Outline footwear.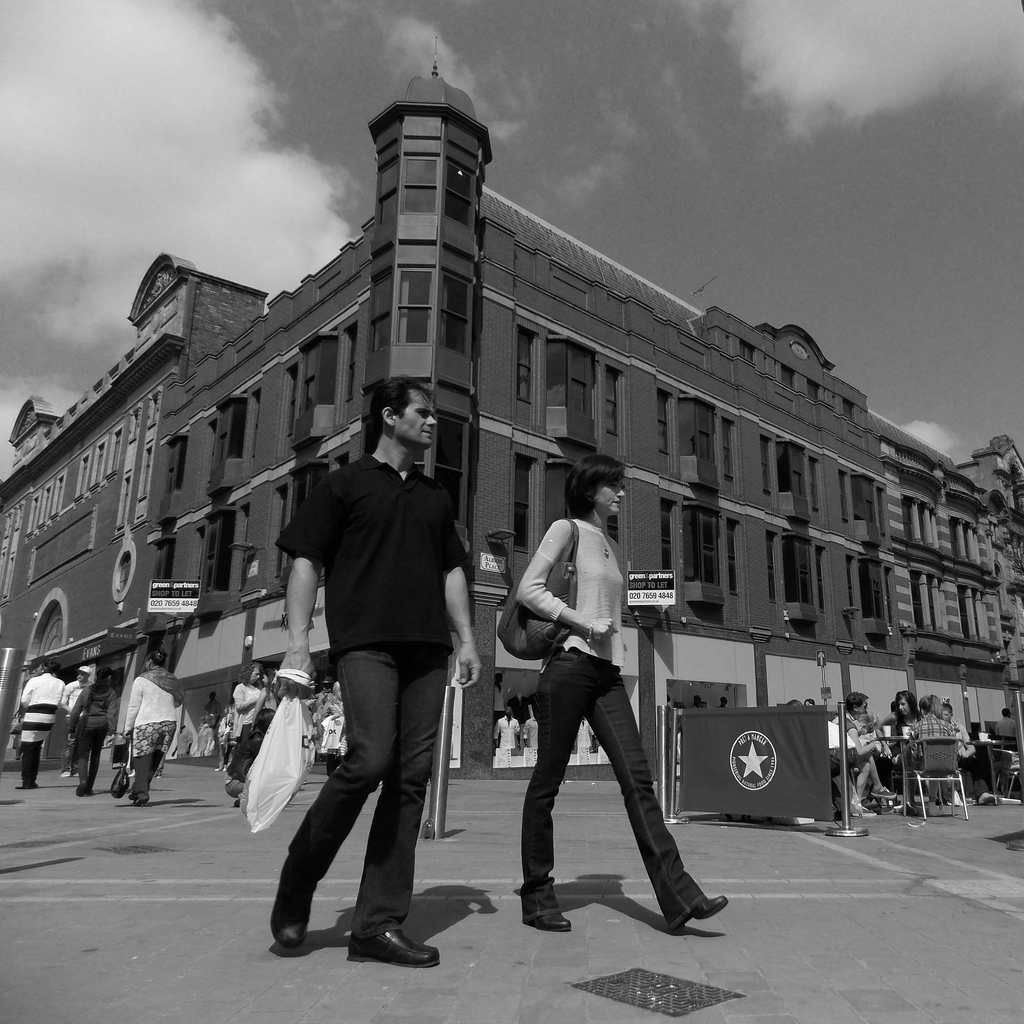
Outline: [x1=863, y1=805, x2=876, y2=817].
